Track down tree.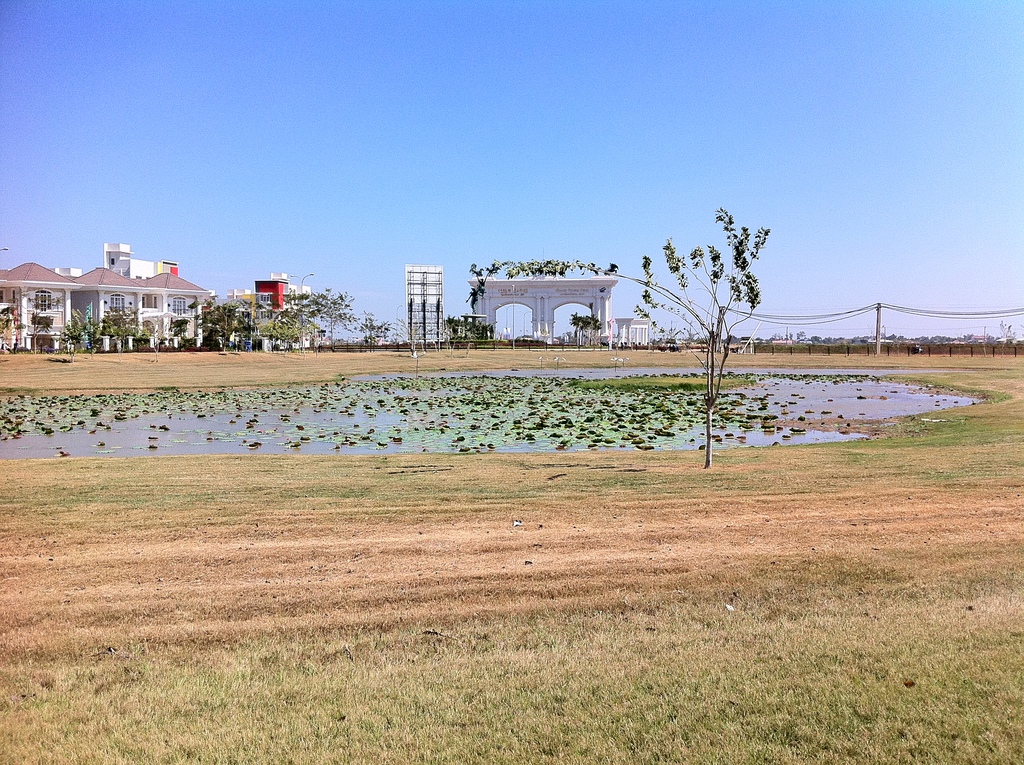
Tracked to x1=367 y1=311 x2=392 y2=353.
